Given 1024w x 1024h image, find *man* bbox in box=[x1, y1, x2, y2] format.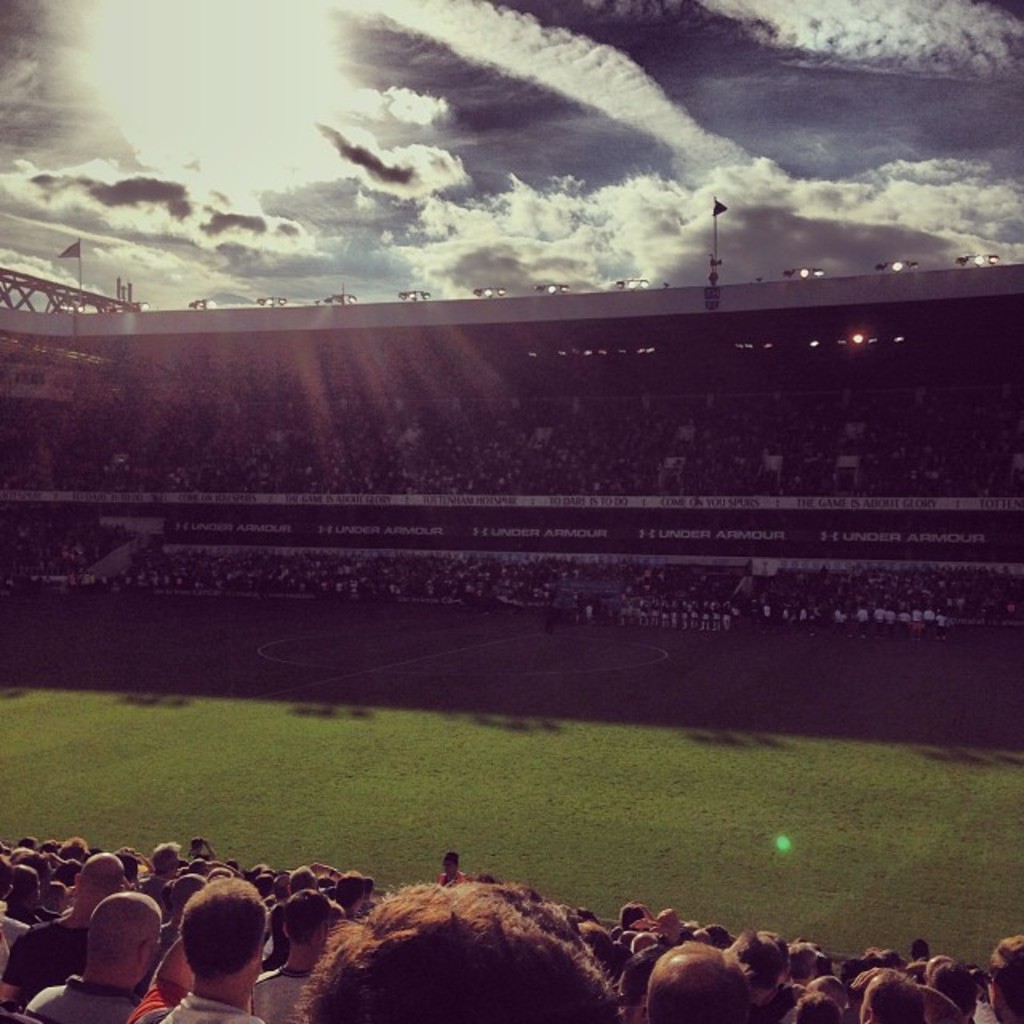
box=[158, 869, 211, 934].
